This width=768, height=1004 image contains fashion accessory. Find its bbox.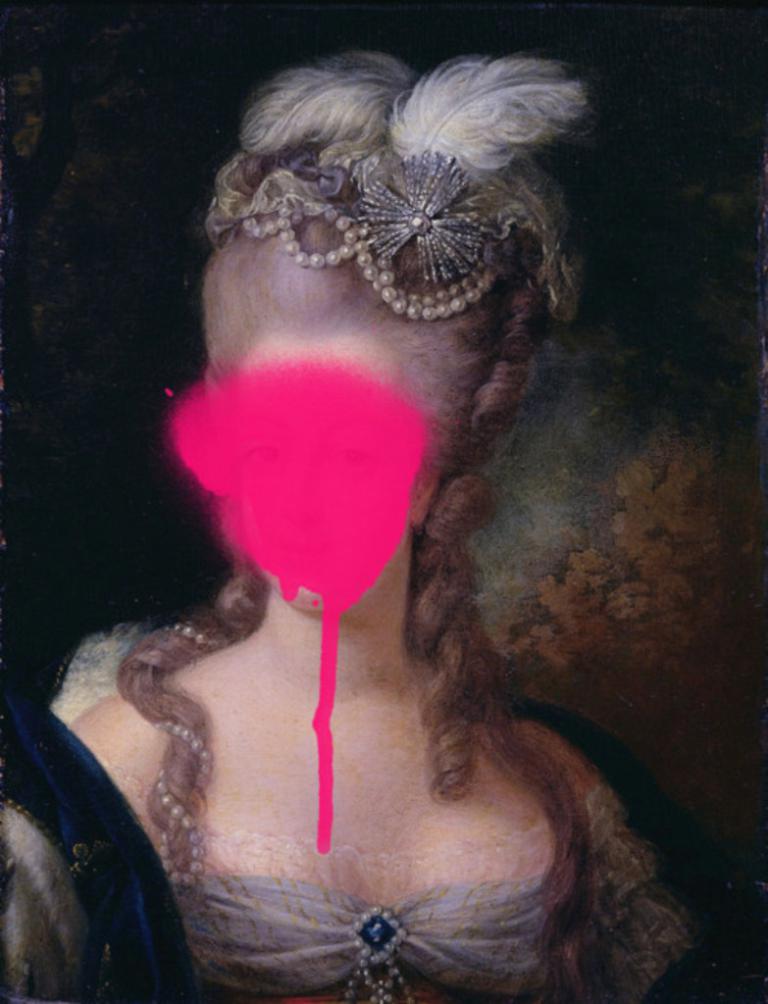
(left=342, top=908, right=415, bottom=1003).
